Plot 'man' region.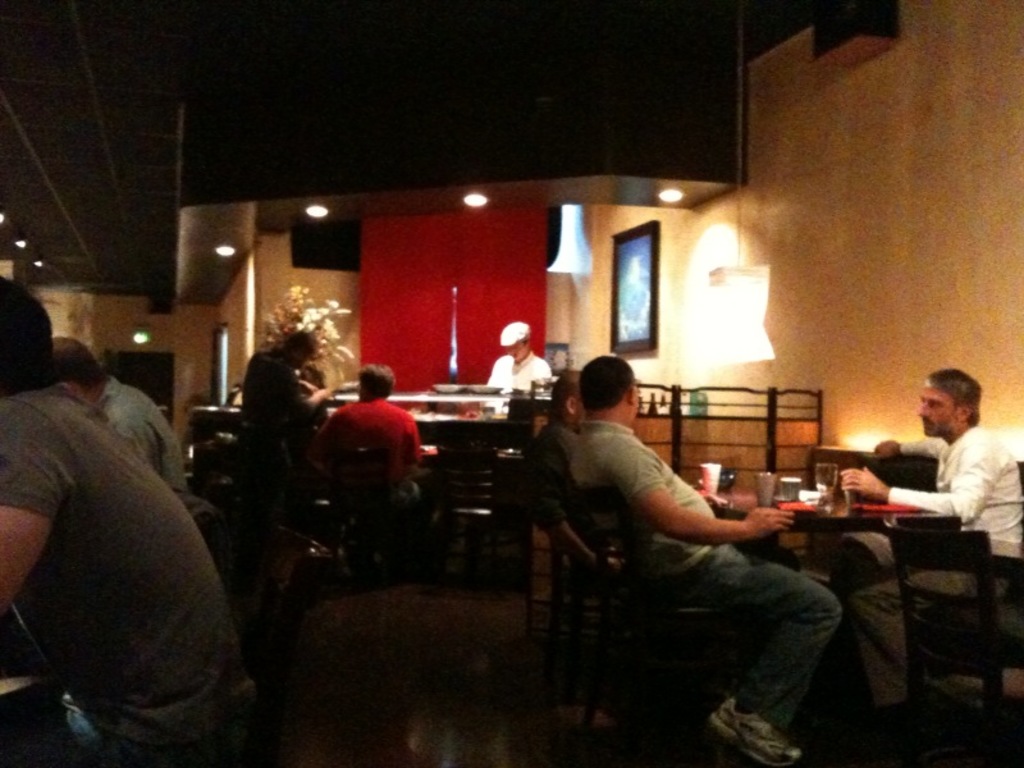
Plotted at (46, 339, 232, 561).
